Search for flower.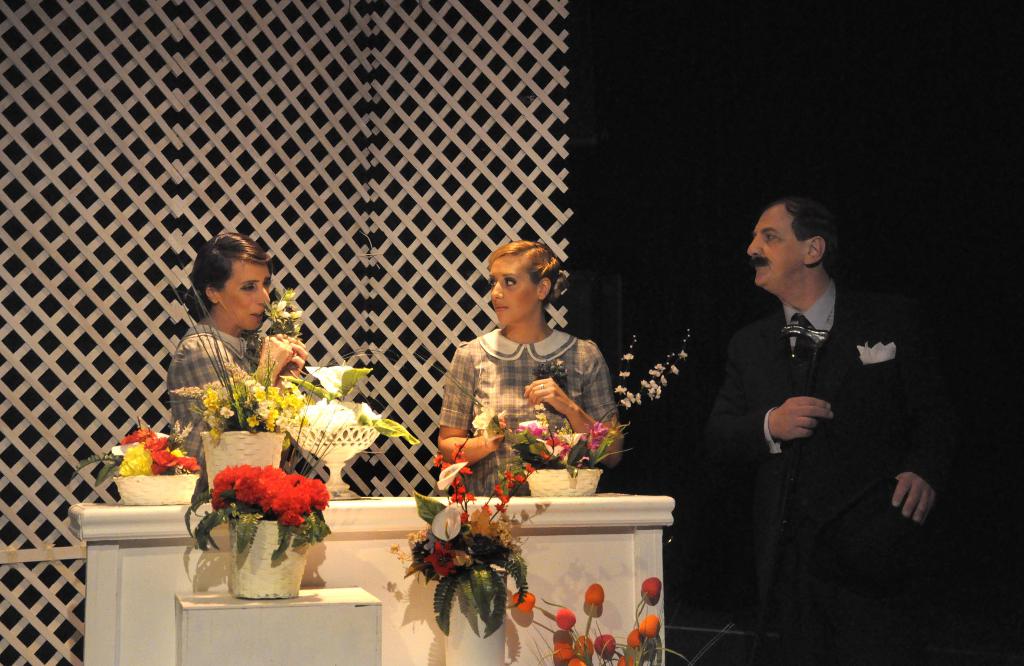
Found at bbox(566, 651, 589, 665).
